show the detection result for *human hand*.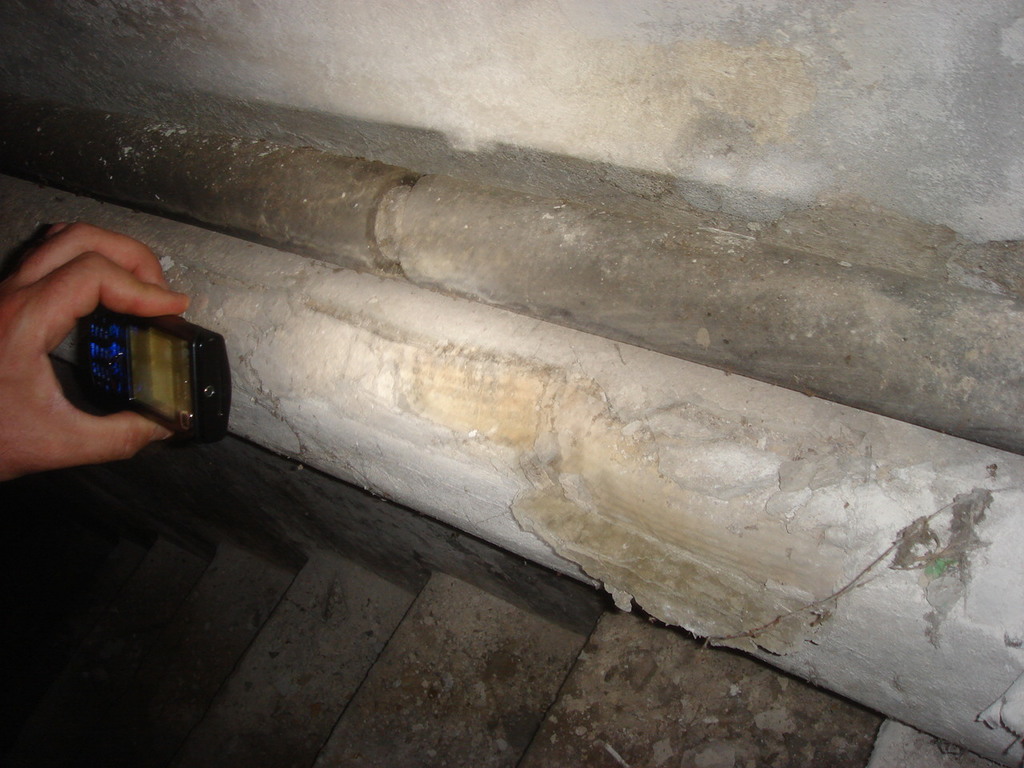
crop(0, 186, 193, 476).
